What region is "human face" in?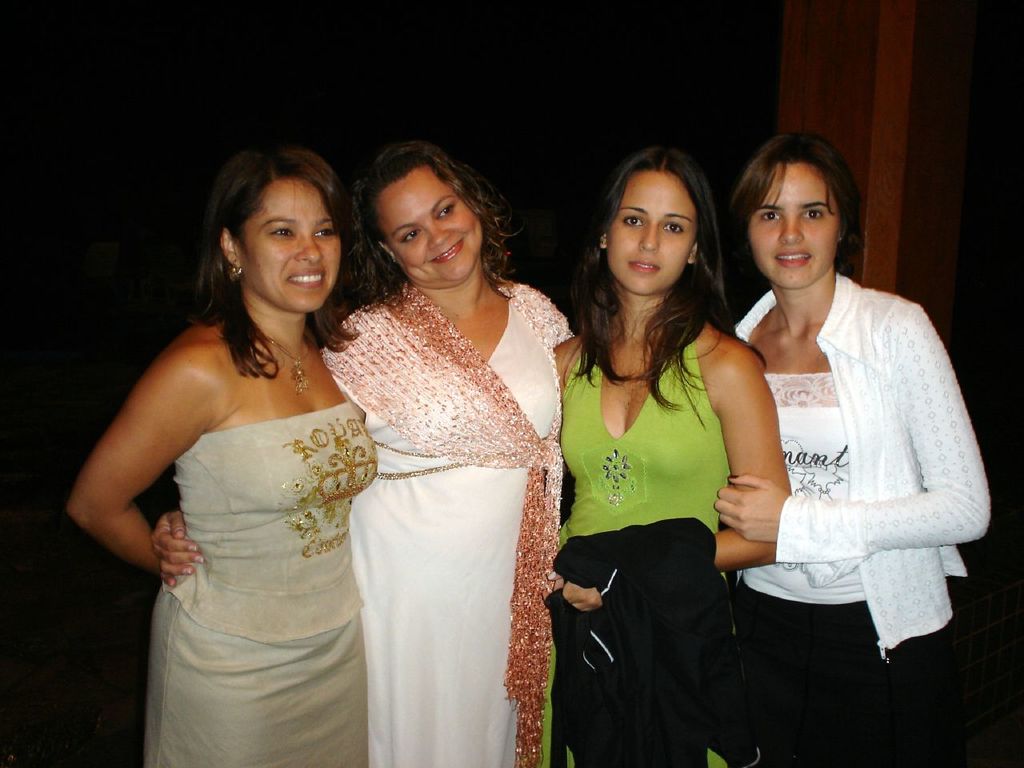
<region>746, 162, 839, 282</region>.
